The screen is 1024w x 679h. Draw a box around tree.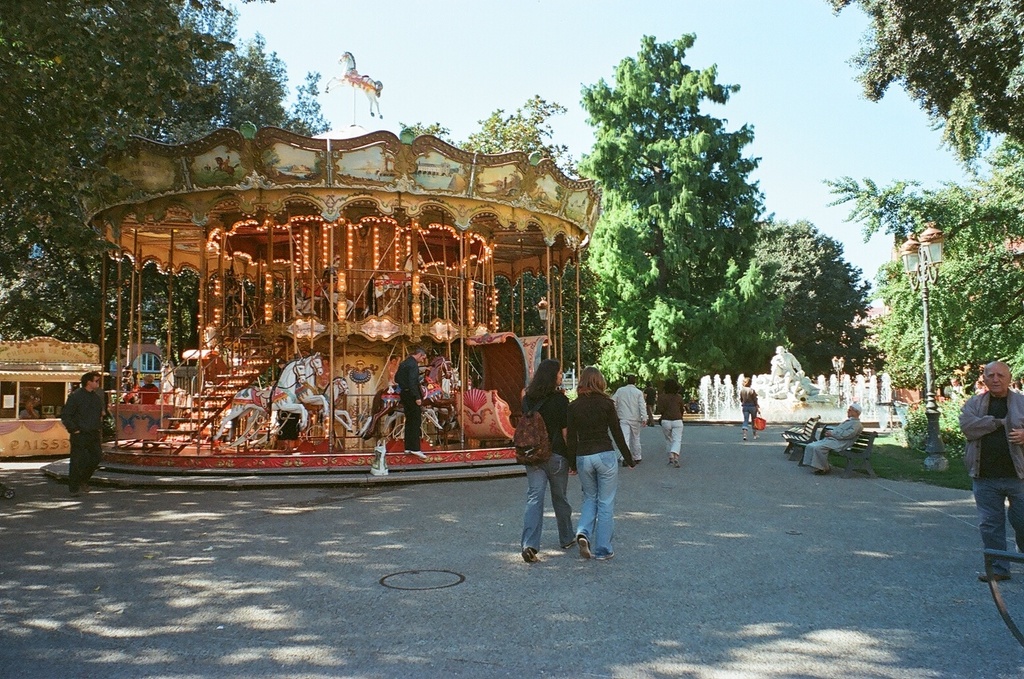
x1=583 y1=29 x2=776 y2=409.
